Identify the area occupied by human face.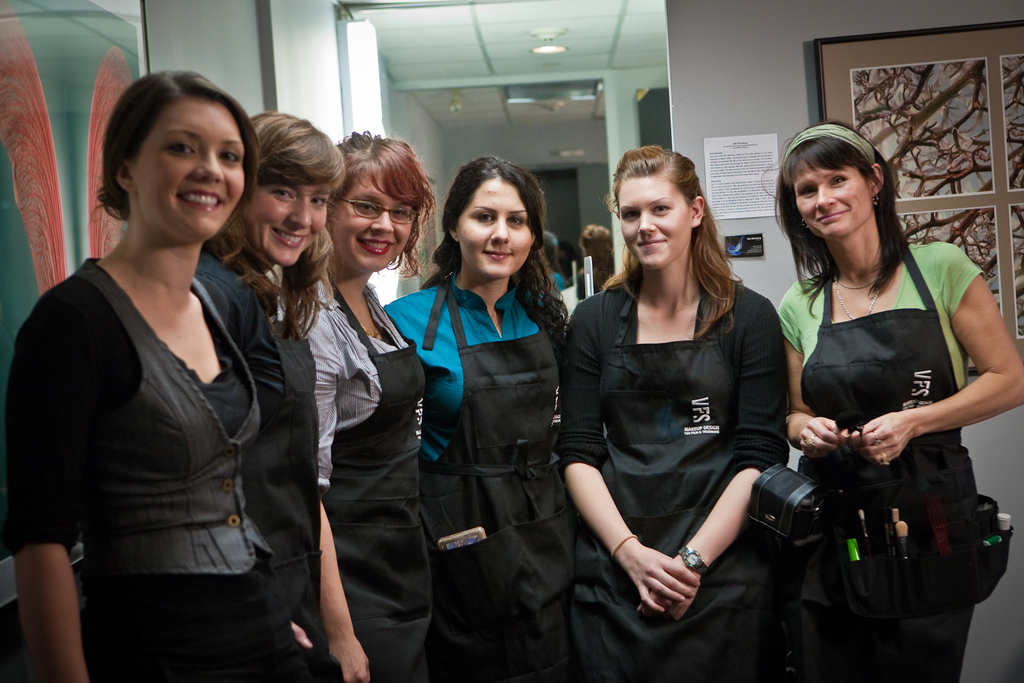
Area: Rect(332, 176, 416, 274).
